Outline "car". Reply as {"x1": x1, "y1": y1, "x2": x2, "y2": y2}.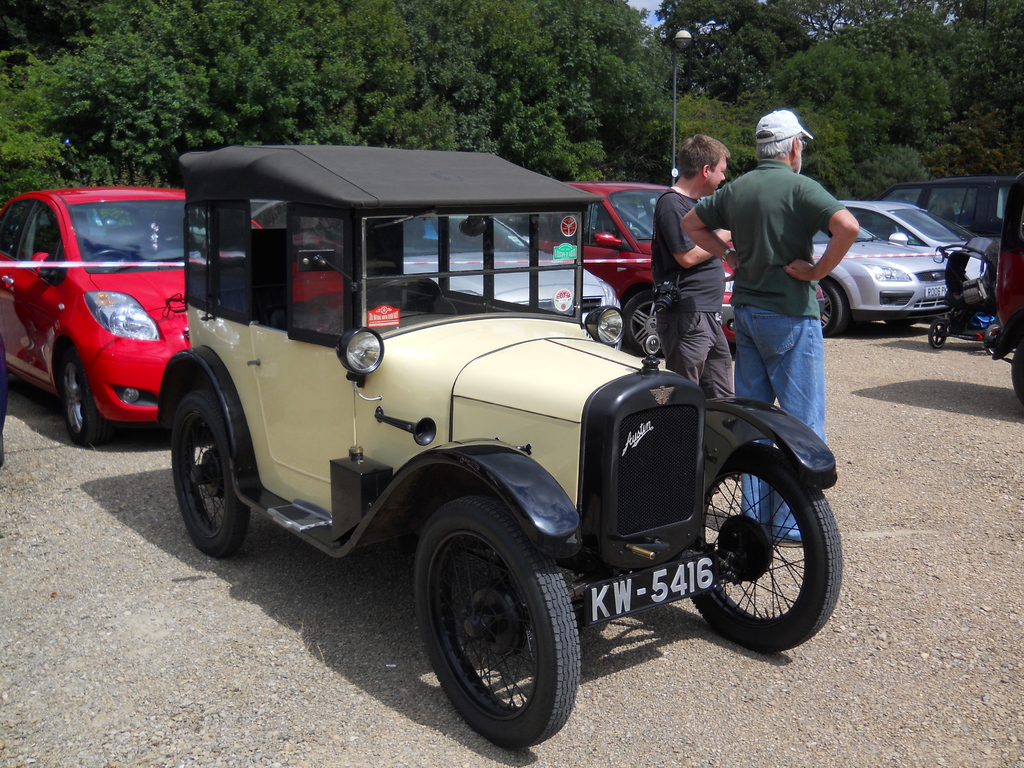
{"x1": 840, "y1": 199, "x2": 984, "y2": 255}.
